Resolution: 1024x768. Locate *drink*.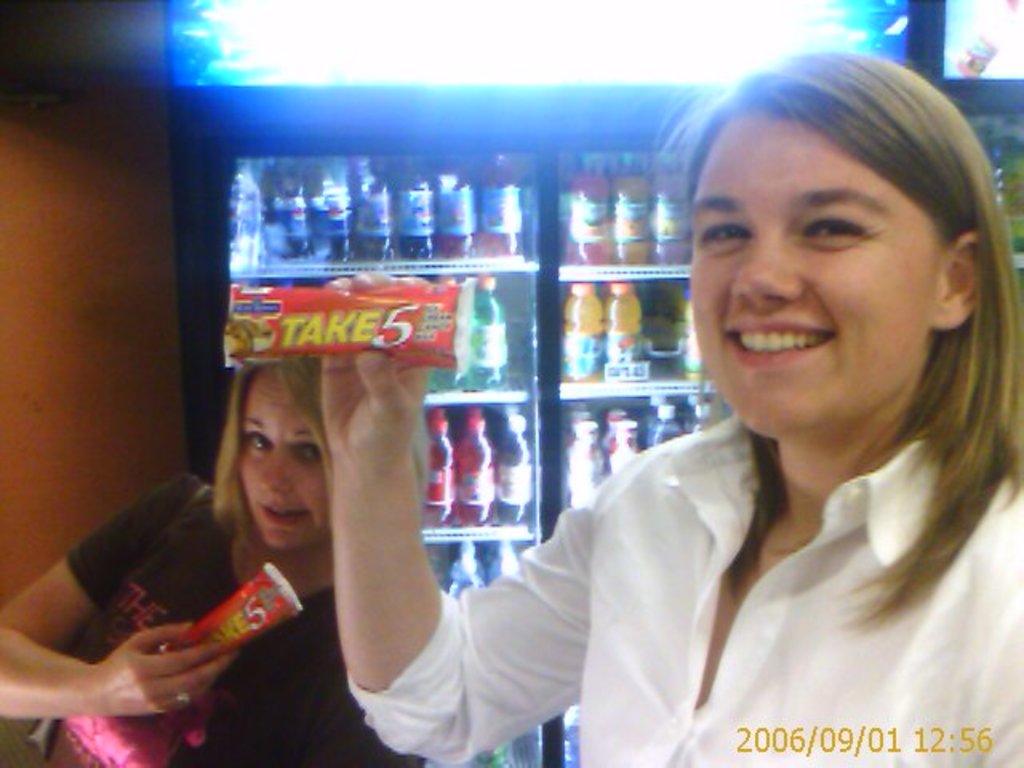
region(315, 150, 366, 262).
